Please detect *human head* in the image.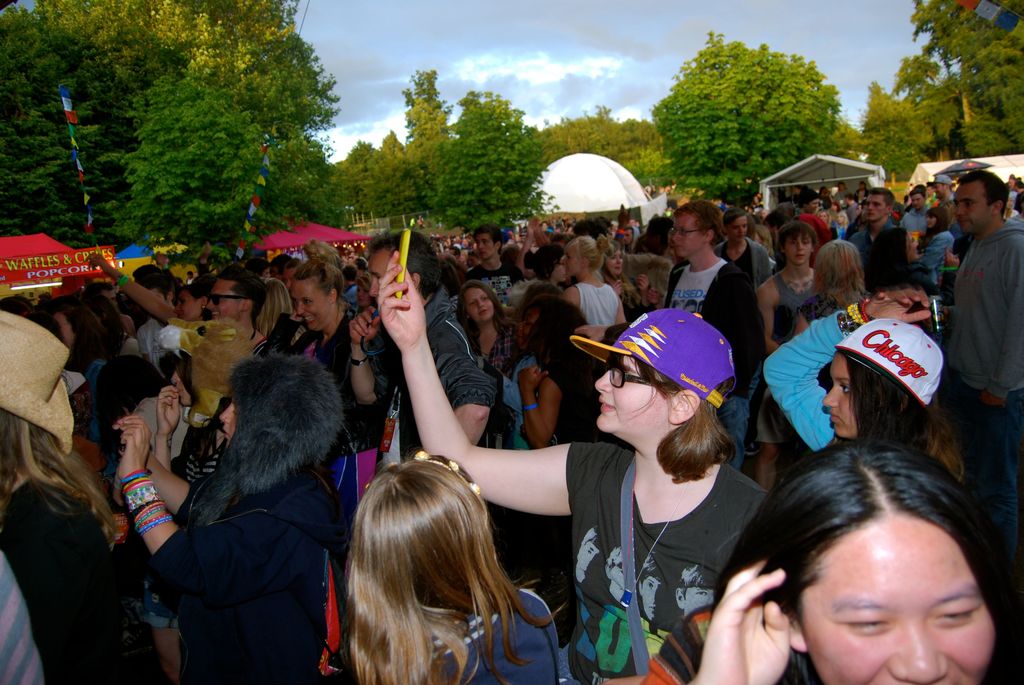
detection(476, 223, 505, 261).
